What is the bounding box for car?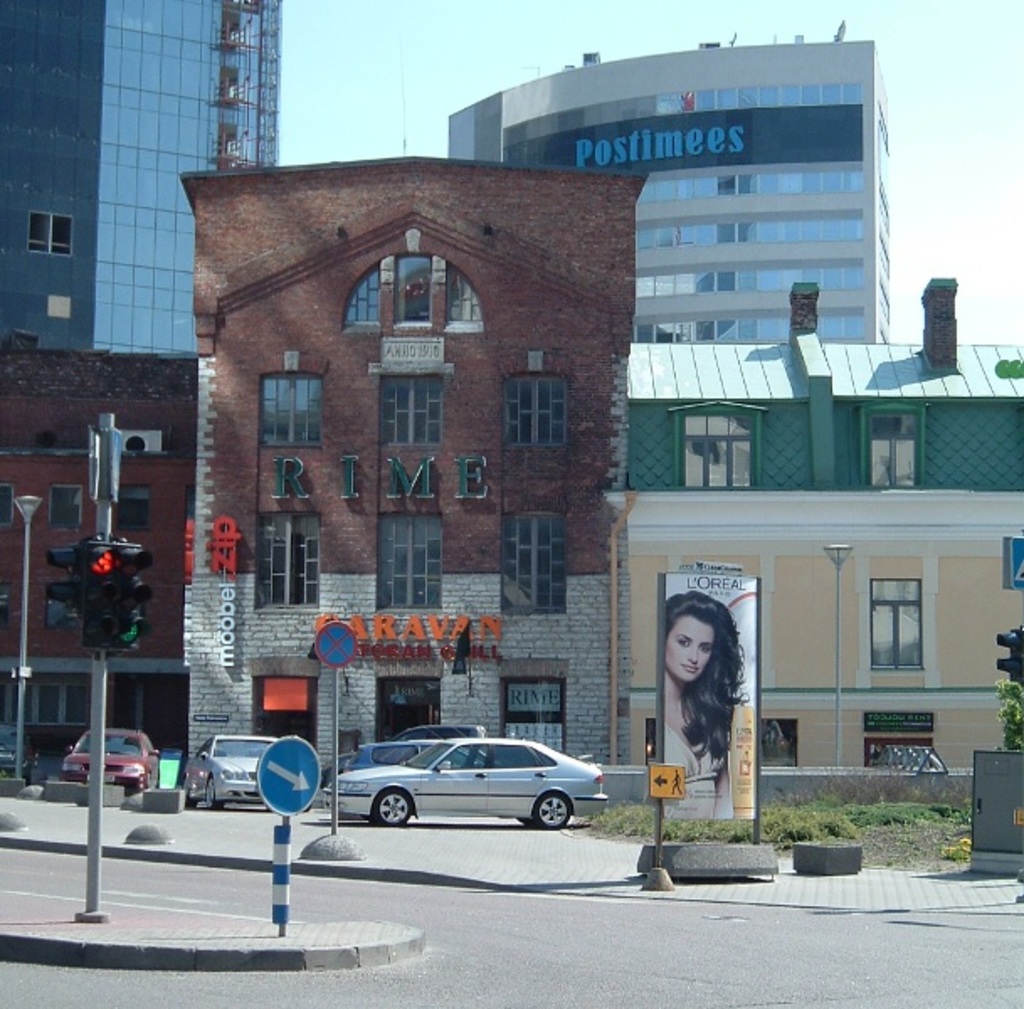
61:726:163:794.
